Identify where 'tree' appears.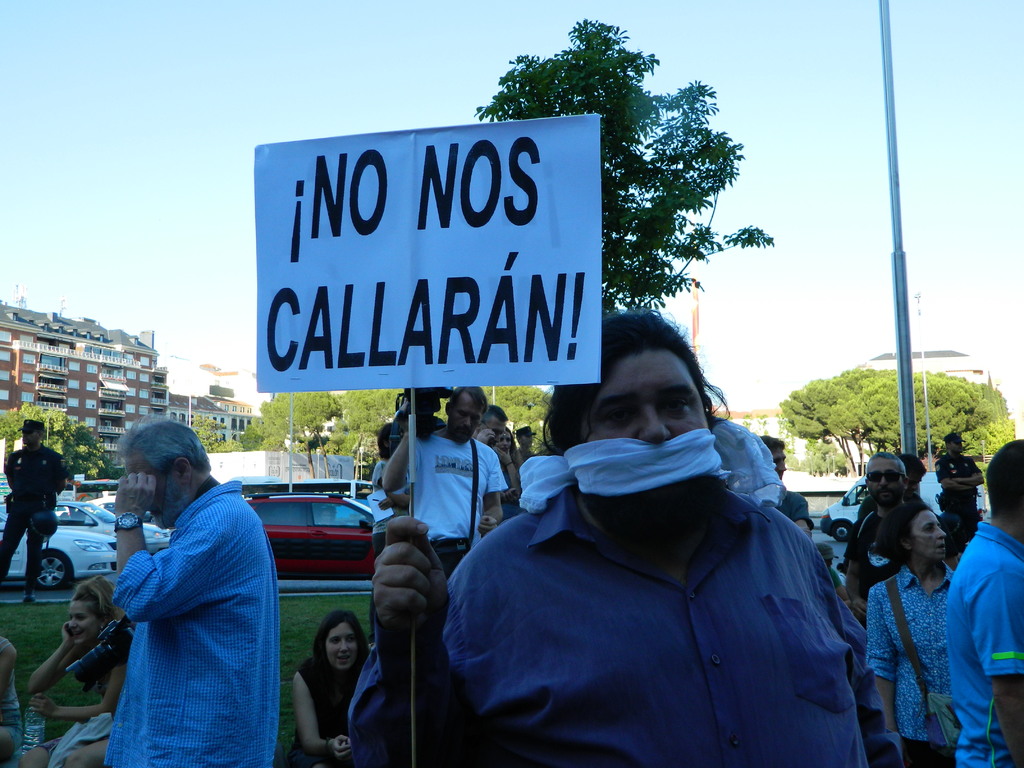
Appears at (483, 3, 785, 313).
